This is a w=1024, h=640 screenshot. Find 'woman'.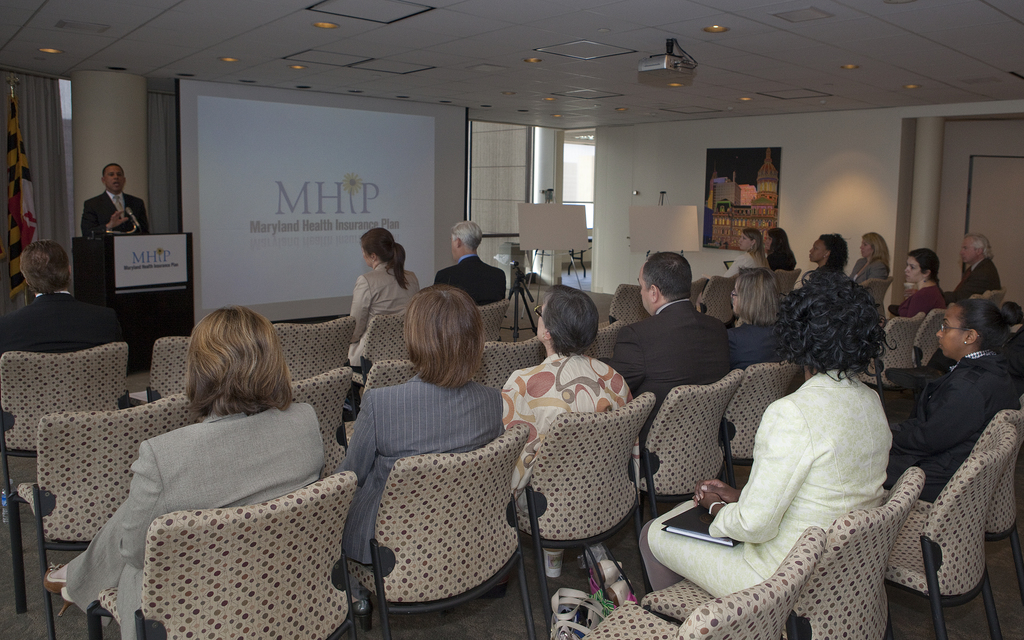
Bounding box: bbox=[890, 250, 947, 320].
